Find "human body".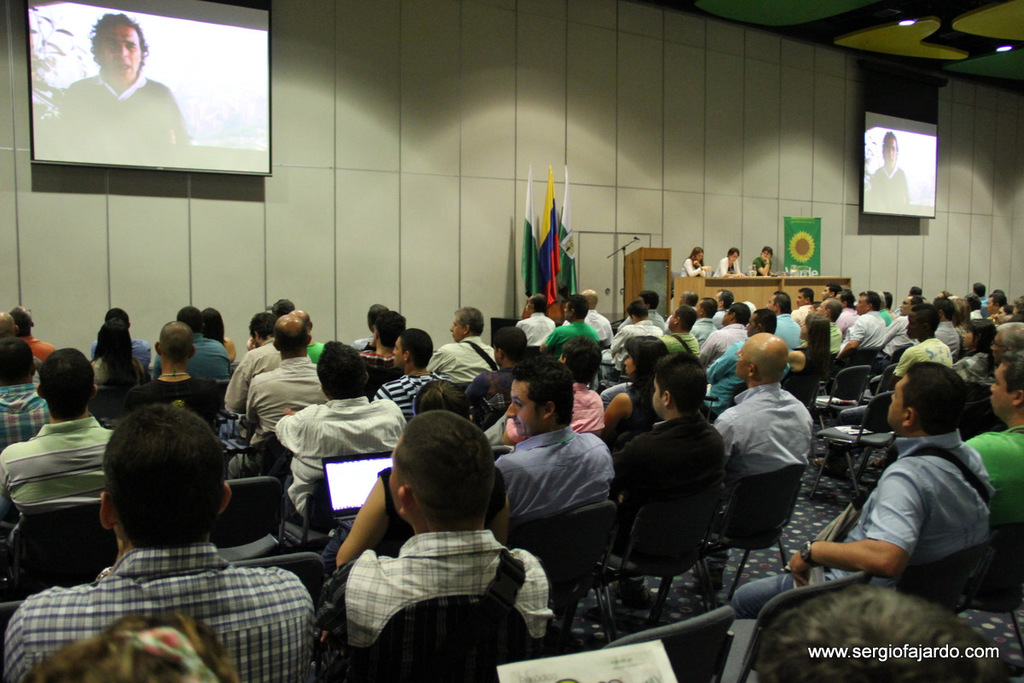
locate(115, 370, 218, 430).
